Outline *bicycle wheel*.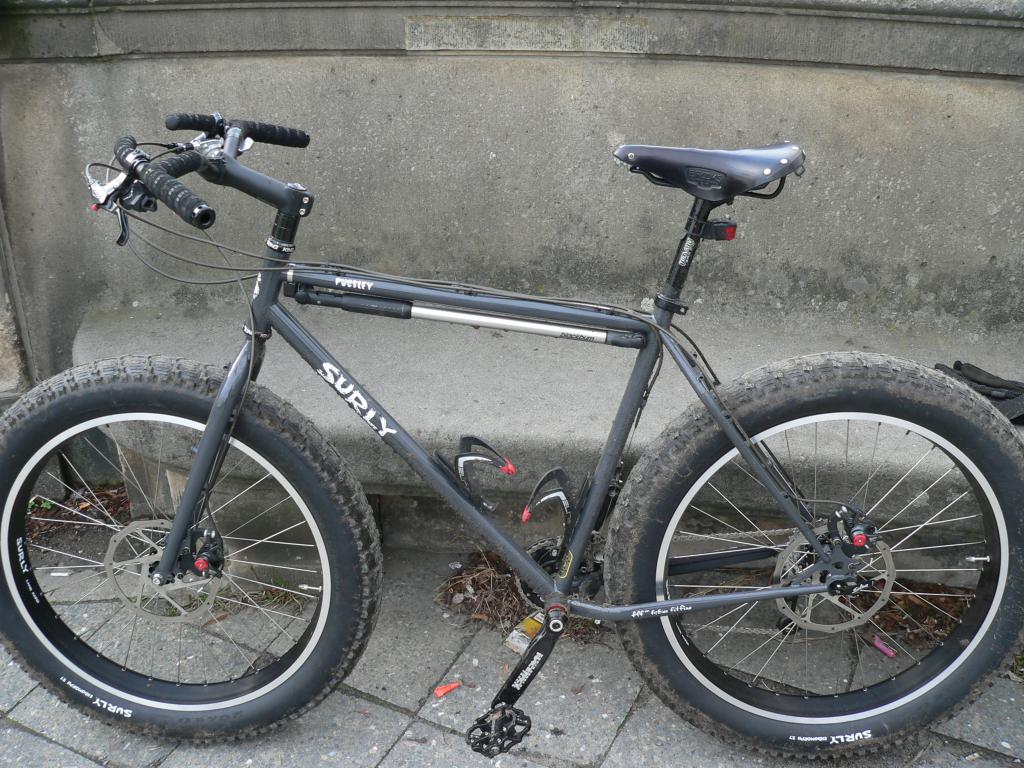
Outline: <bbox>0, 349, 386, 753</bbox>.
